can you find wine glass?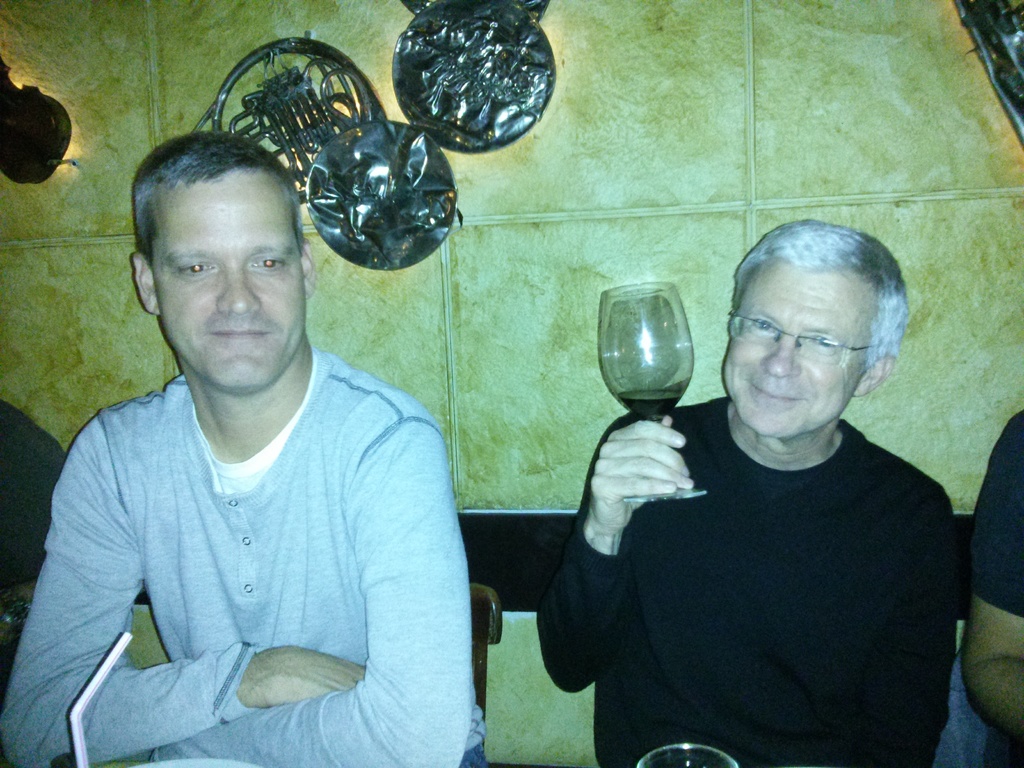
Yes, bounding box: select_region(637, 740, 739, 767).
